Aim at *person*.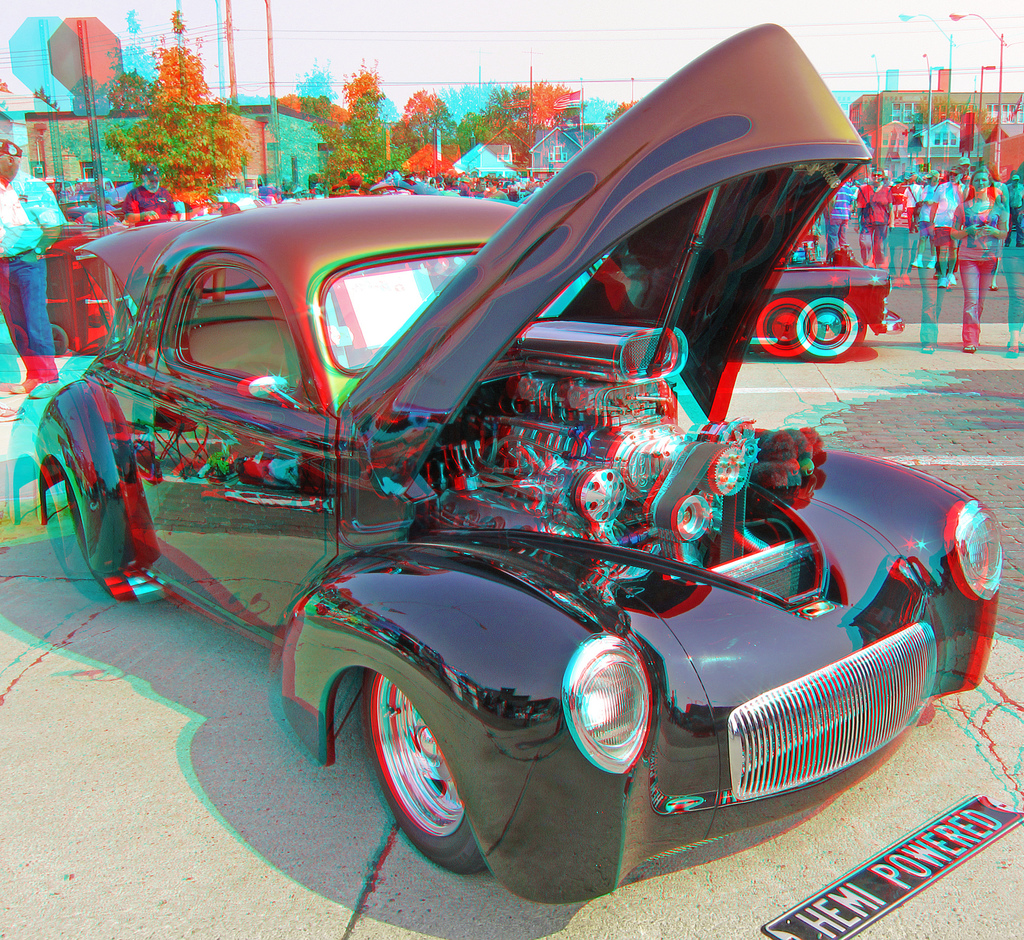
Aimed at rect(121, 166, 180, 227).
